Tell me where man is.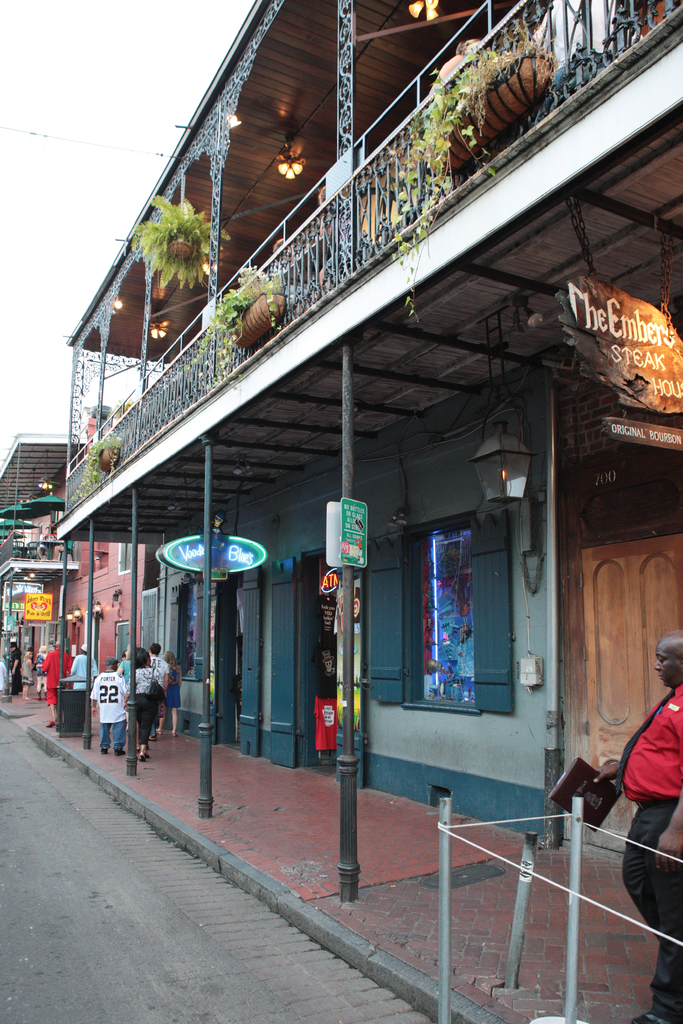
man is at crop(594, 634, 682, 1023).
